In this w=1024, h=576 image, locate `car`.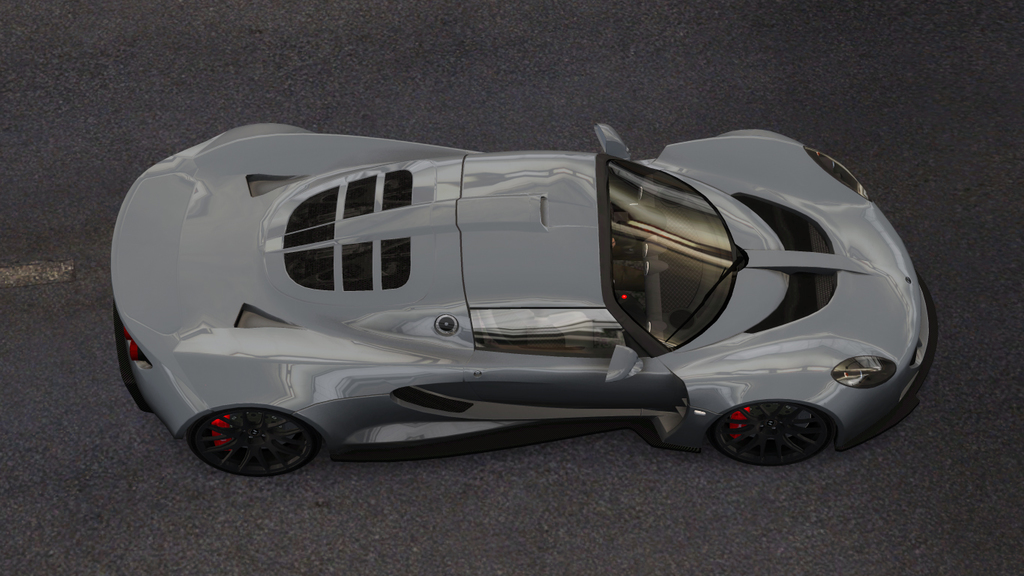
Bounding box: l=111, t=124, r=932, b=478.
